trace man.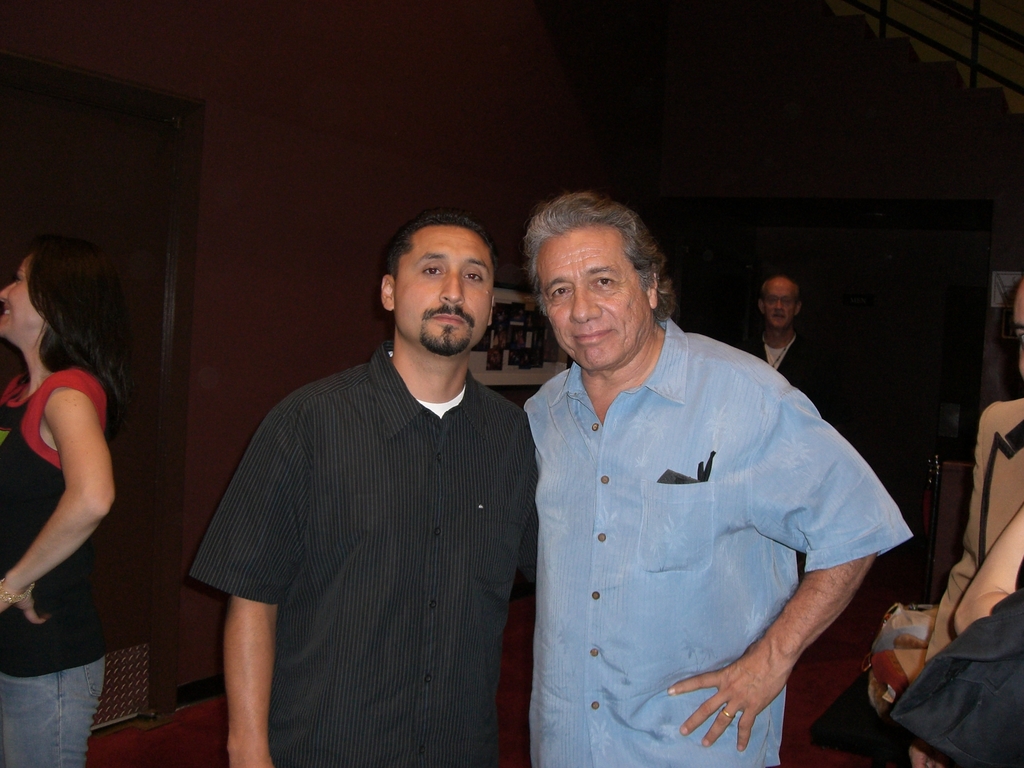
Traced to (911, 269, 1023, 767).
